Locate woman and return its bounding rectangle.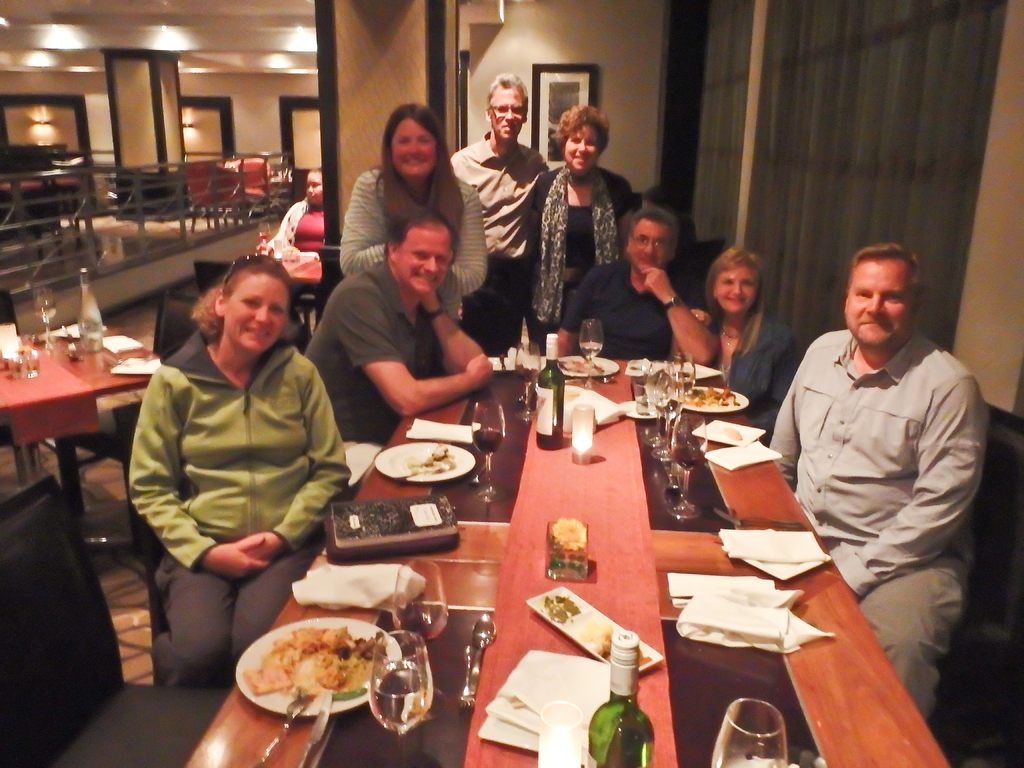
530, 102, 641, 357.
